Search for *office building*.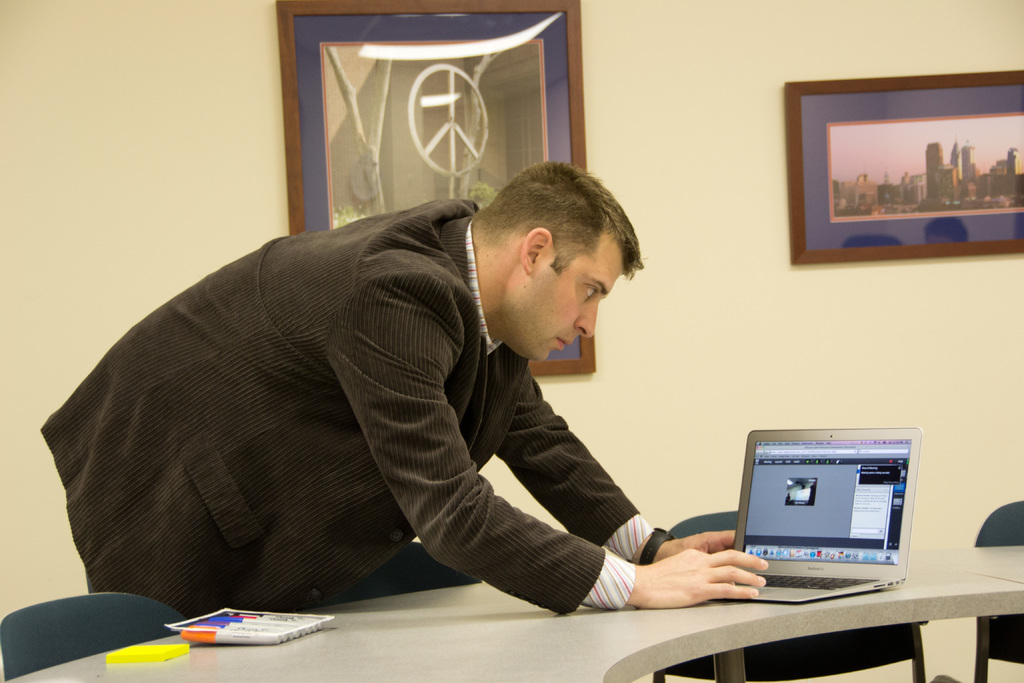
Found at <region>0, 0, 1023, 682</region>.
